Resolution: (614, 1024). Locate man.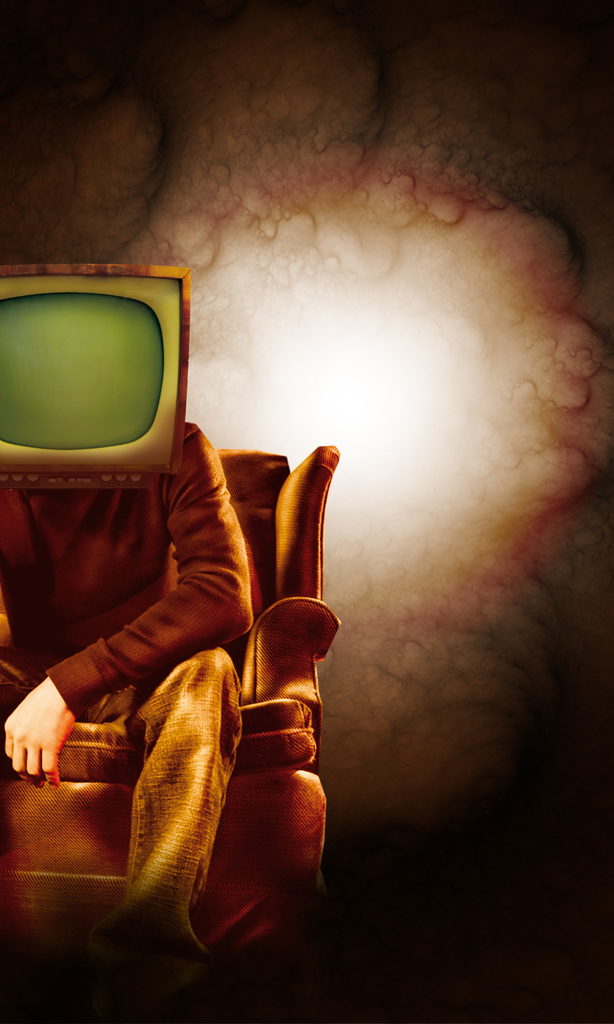
0/425/248/959.
